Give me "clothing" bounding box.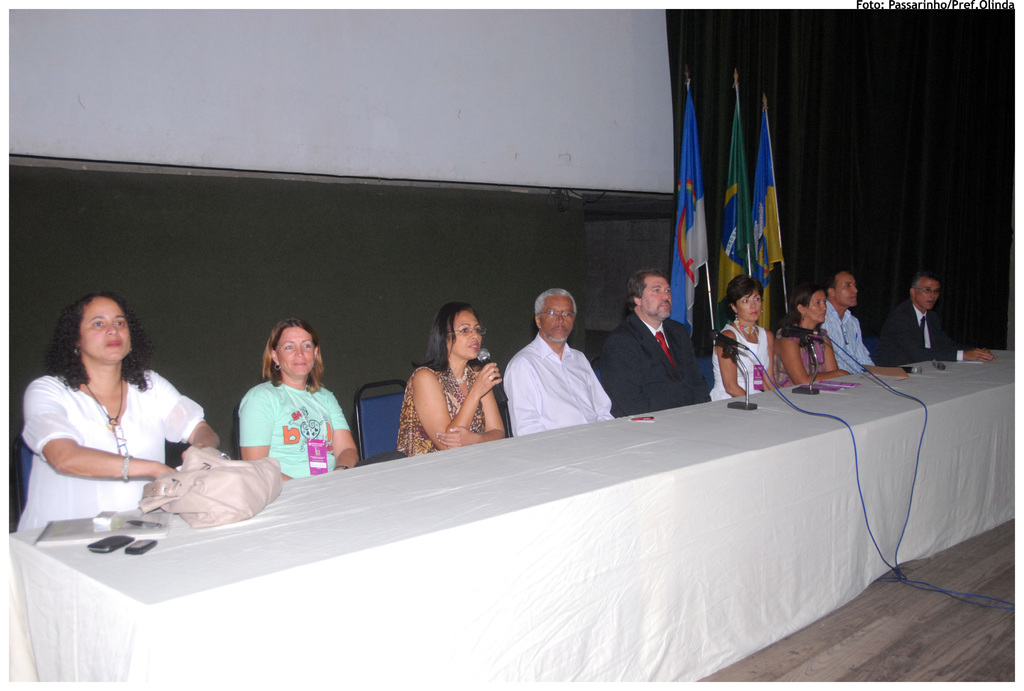
locate(595, 314, 708, 413).
